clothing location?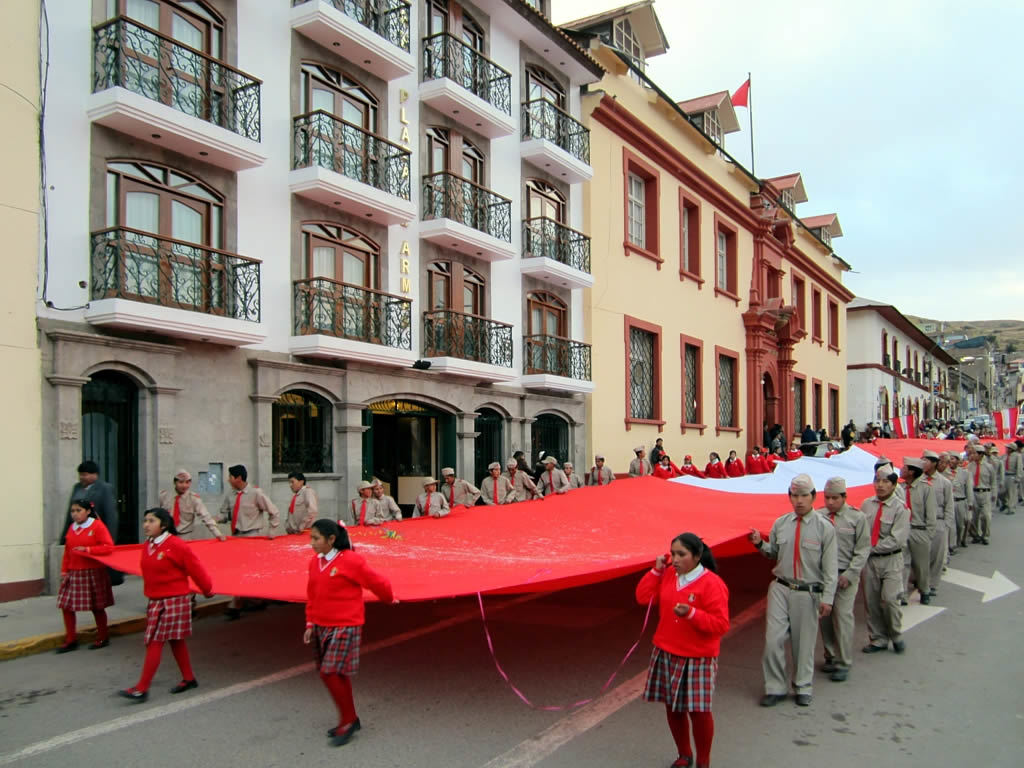
(138, 532, 213, 639)
